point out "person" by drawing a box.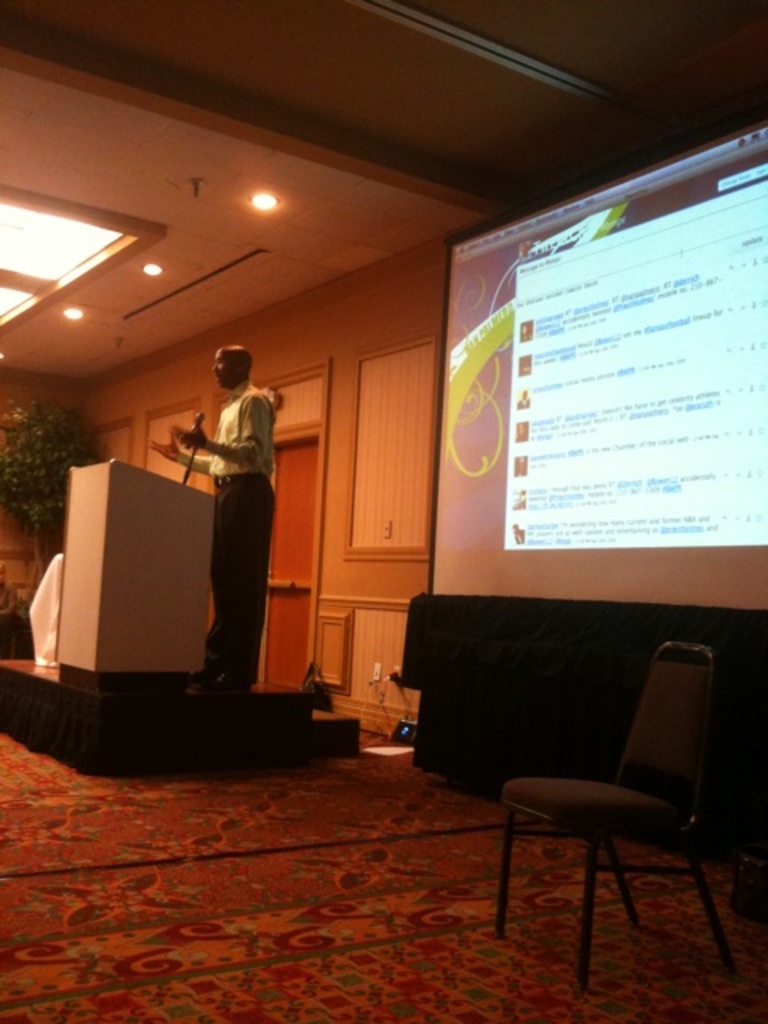
(x1=147, y1=344, x2=274, y2=688).
